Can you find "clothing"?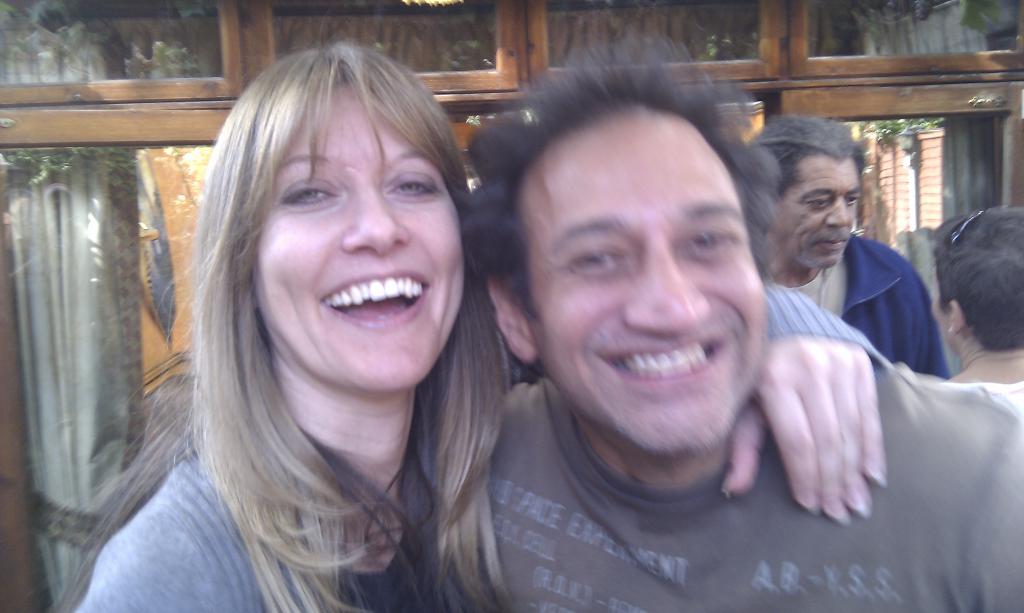
Yes, bounding box: x1=791 y1=234 x2=947 y2=376.
